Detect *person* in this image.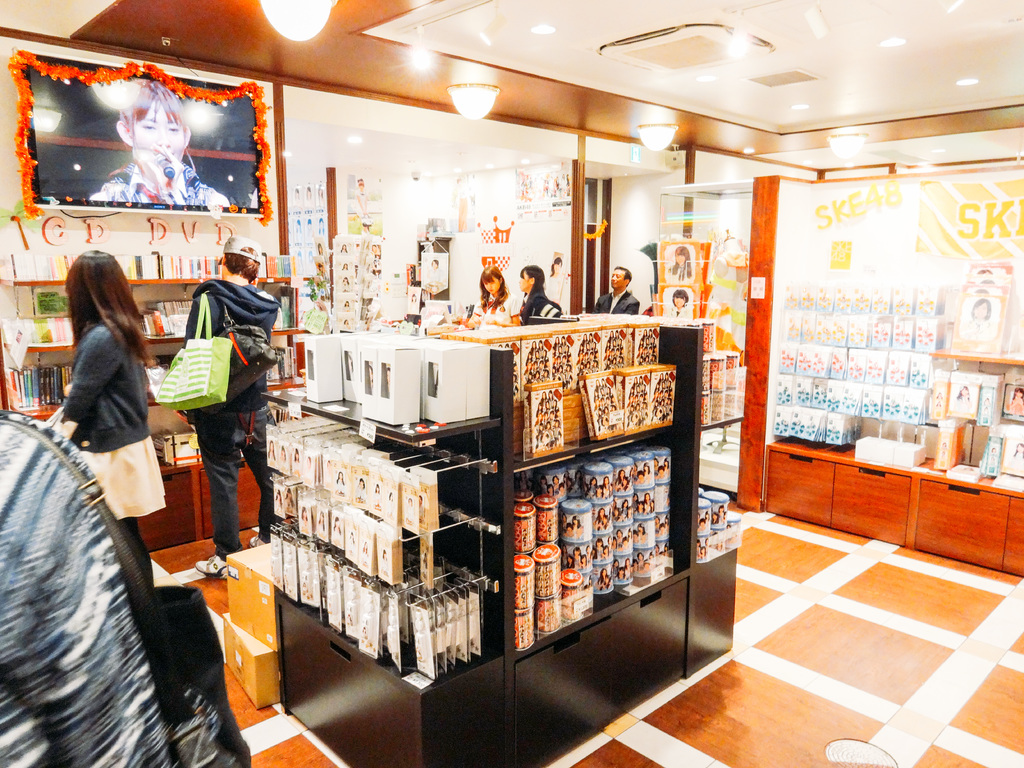
Detection: left=422, top=257, right=449, bottom=289.
